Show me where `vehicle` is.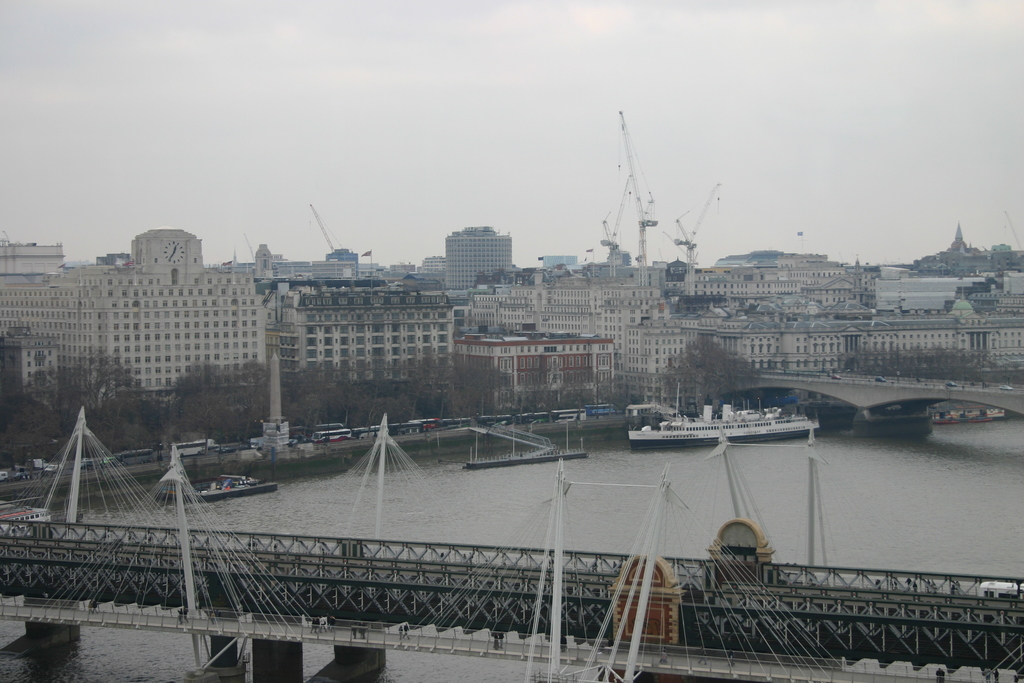
`vehicle` is at [x1=873, y1=374, x2=883, y2=385].
